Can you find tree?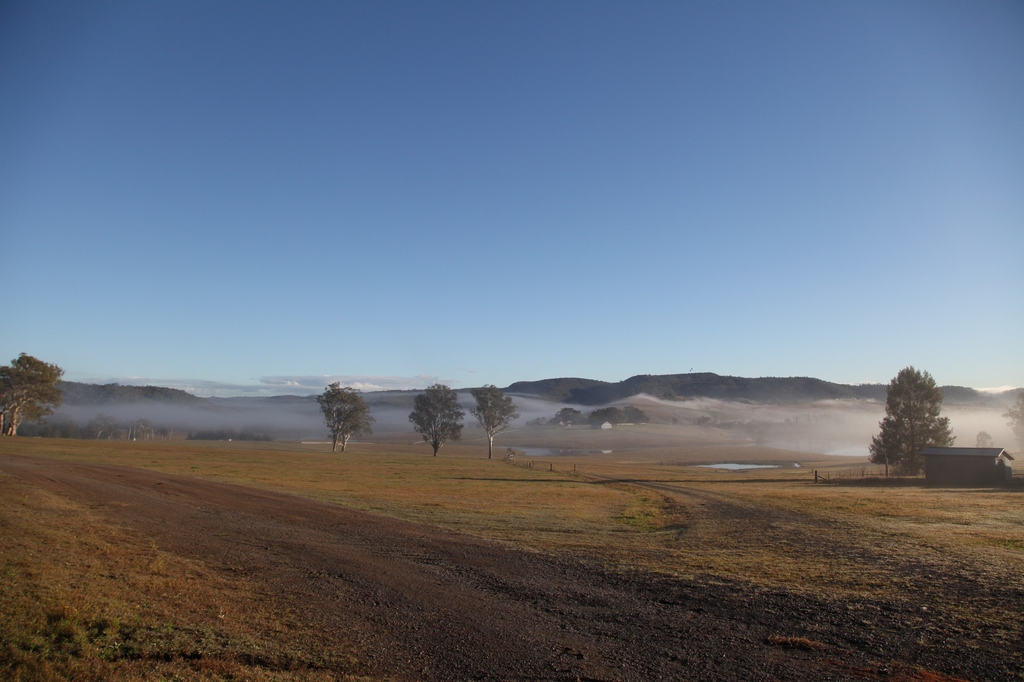
Yes, bounding box: <bbox>0, 353, 72, 441</bbox>.
